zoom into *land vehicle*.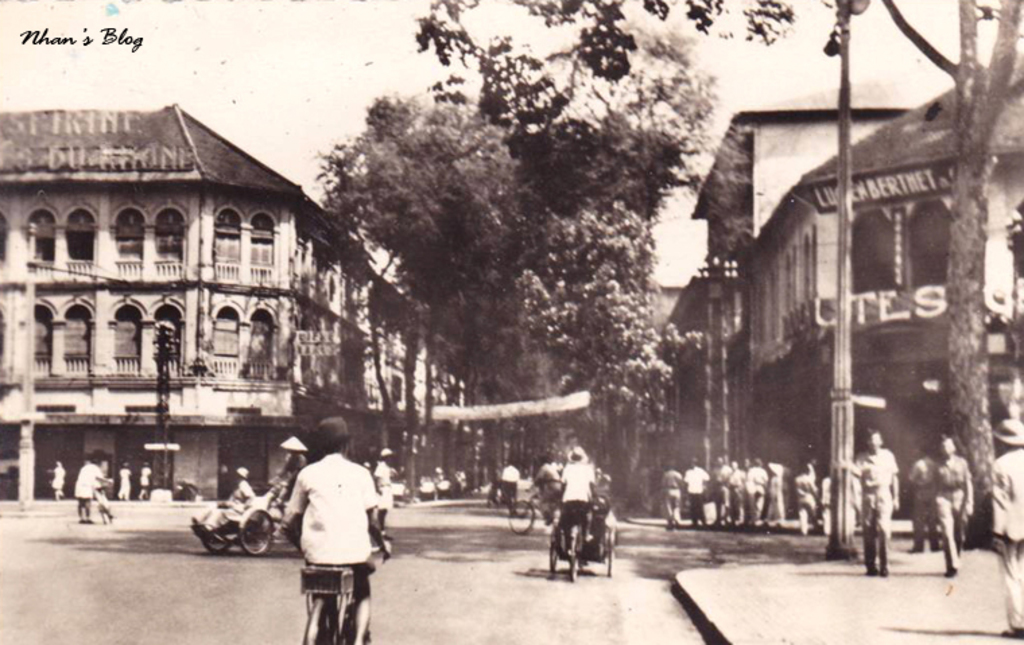
Zoom target: bbox=[302, 528, 391, 644].
